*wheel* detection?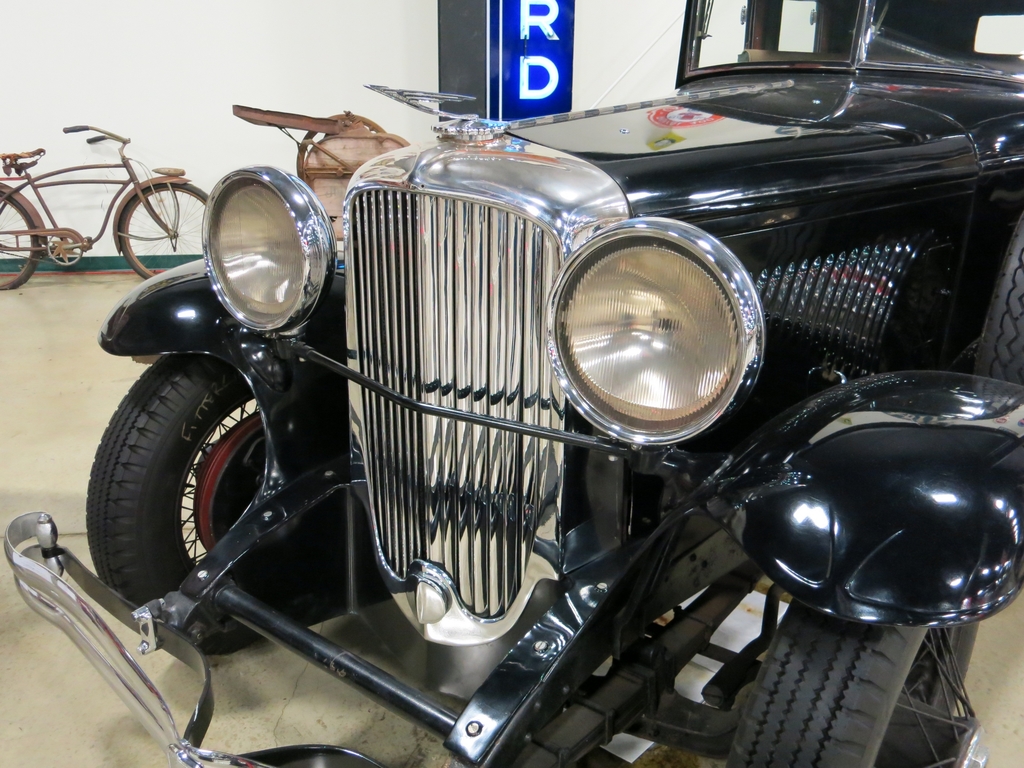
(0,187,41,291)
